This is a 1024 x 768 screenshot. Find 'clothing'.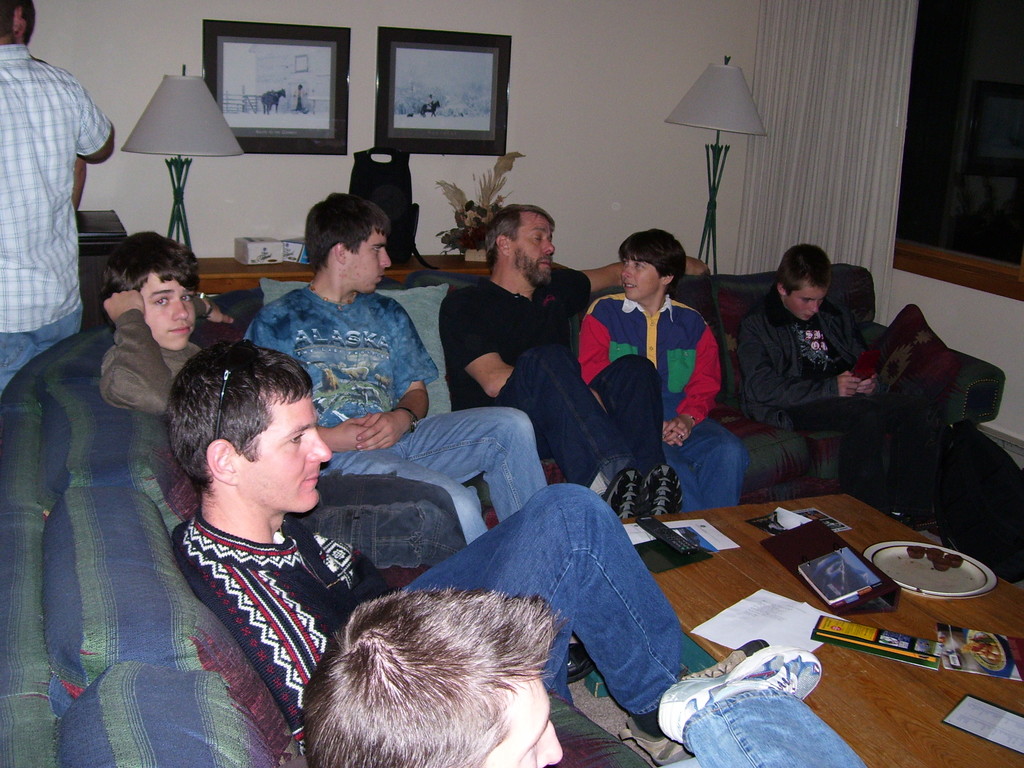
Bounding box: detection(745, 304, 878, 480).
